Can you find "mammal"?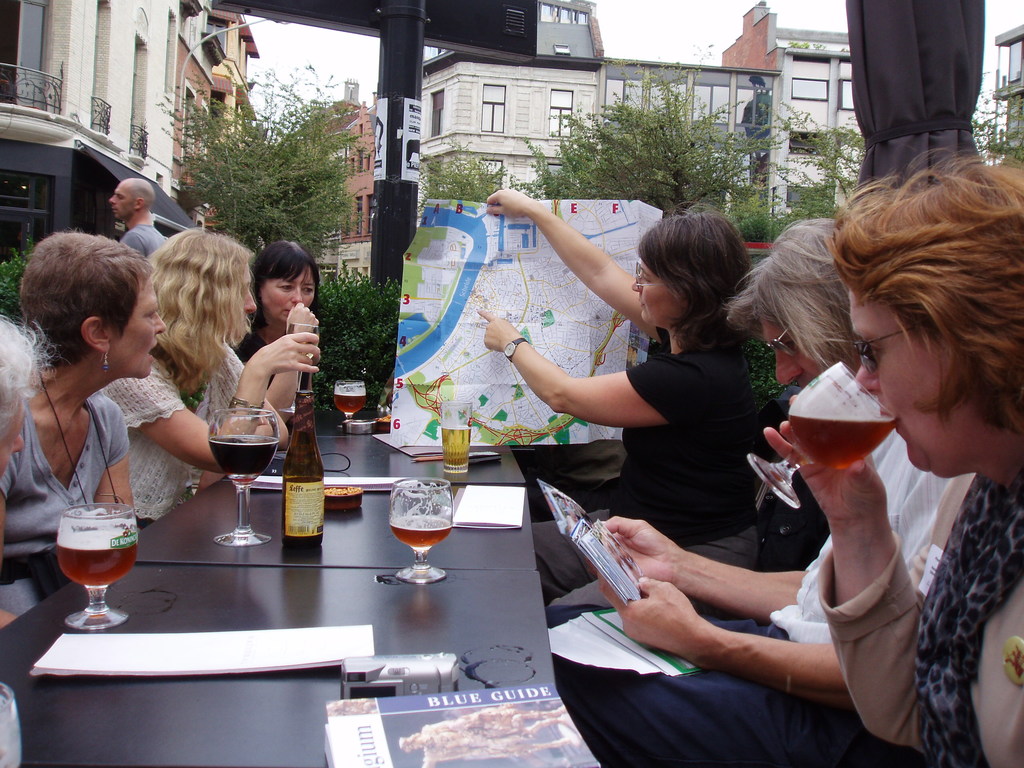
Yes, bounding box: (100,227,319,527).
